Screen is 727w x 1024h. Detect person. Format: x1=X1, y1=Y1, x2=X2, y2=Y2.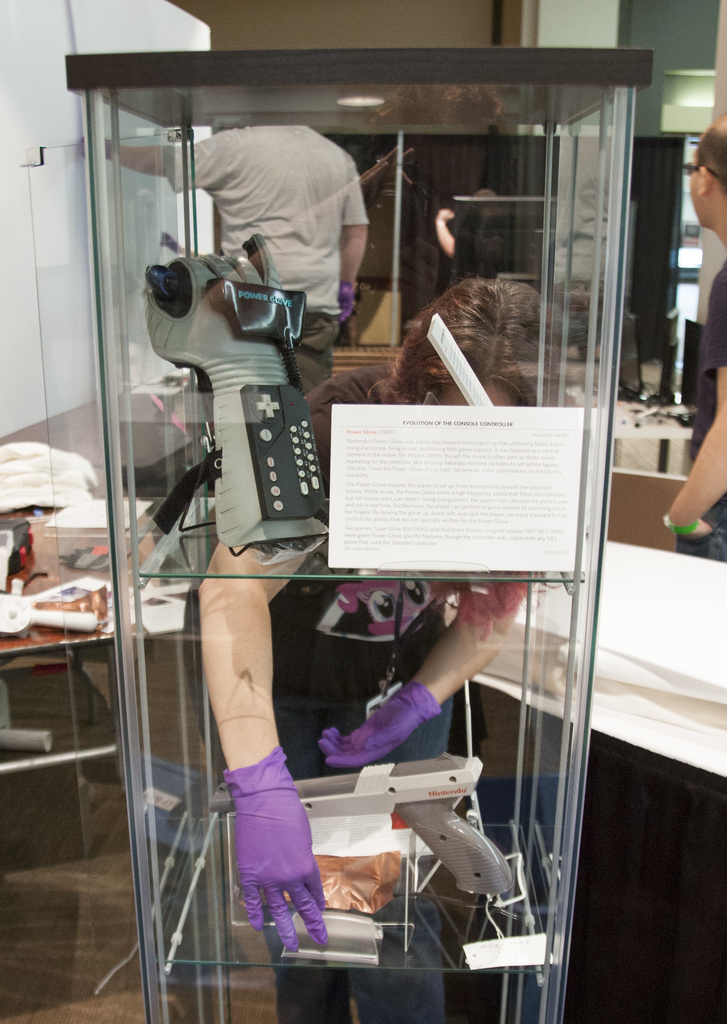
x1=657, y1=109, x2=726, y2=564.
